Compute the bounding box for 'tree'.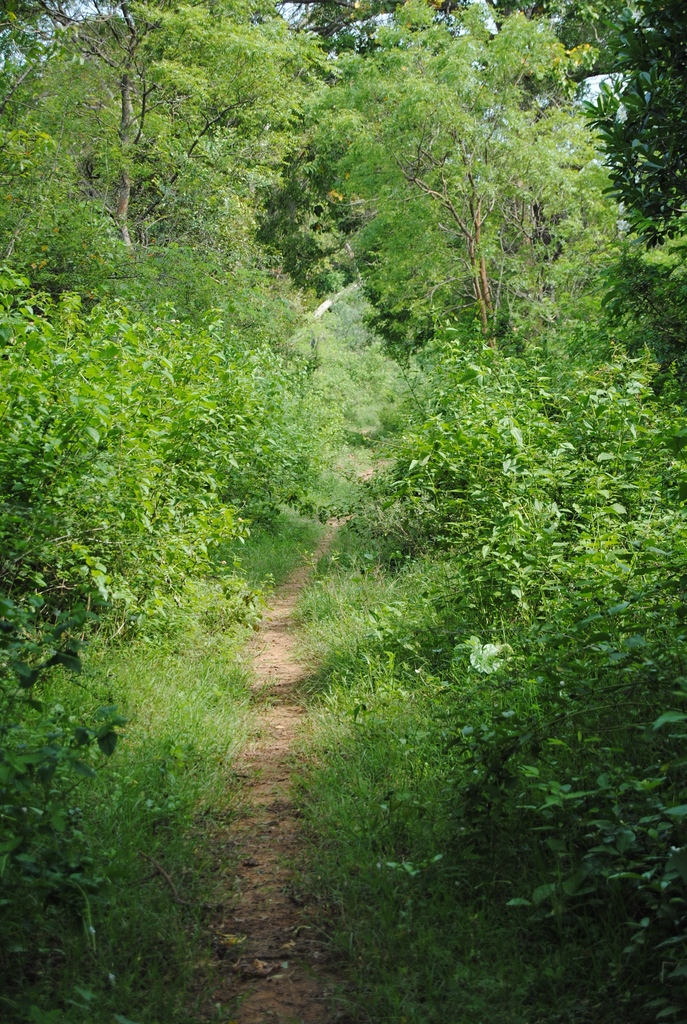
466, 0, 686, 545.
